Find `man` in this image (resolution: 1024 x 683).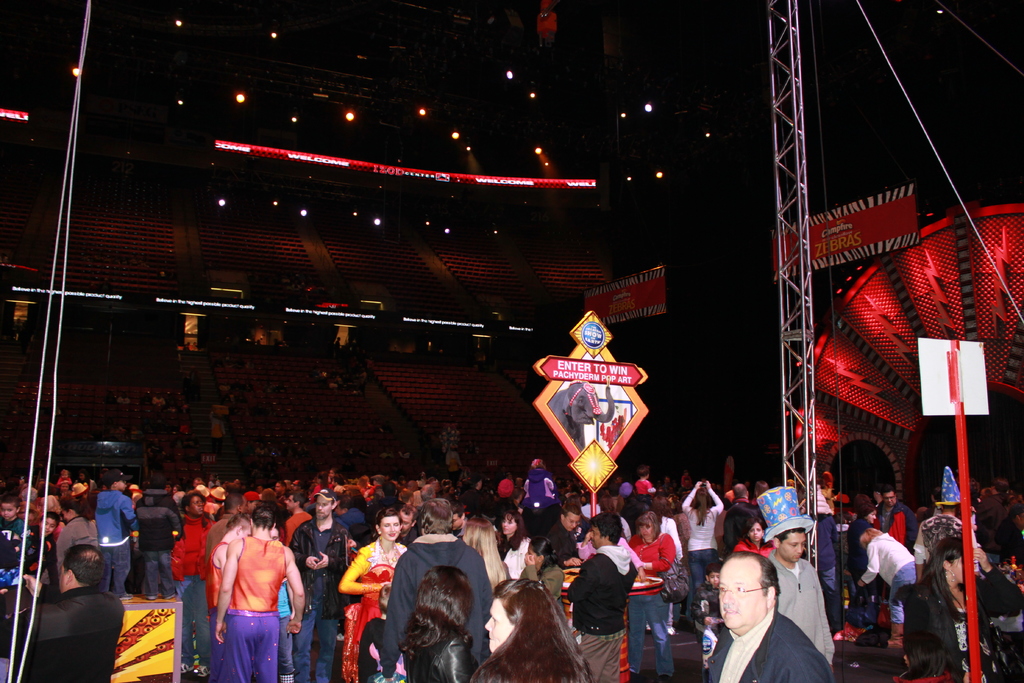
x1=709 y1=553 x2=832 y2=682.
